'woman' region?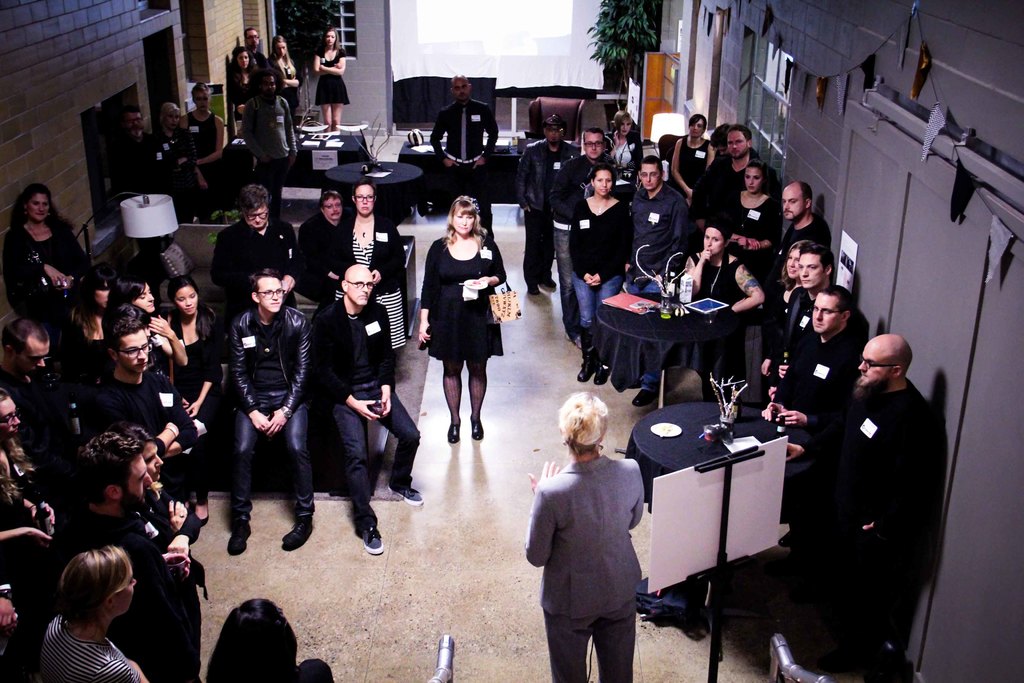
185,84,234,188
